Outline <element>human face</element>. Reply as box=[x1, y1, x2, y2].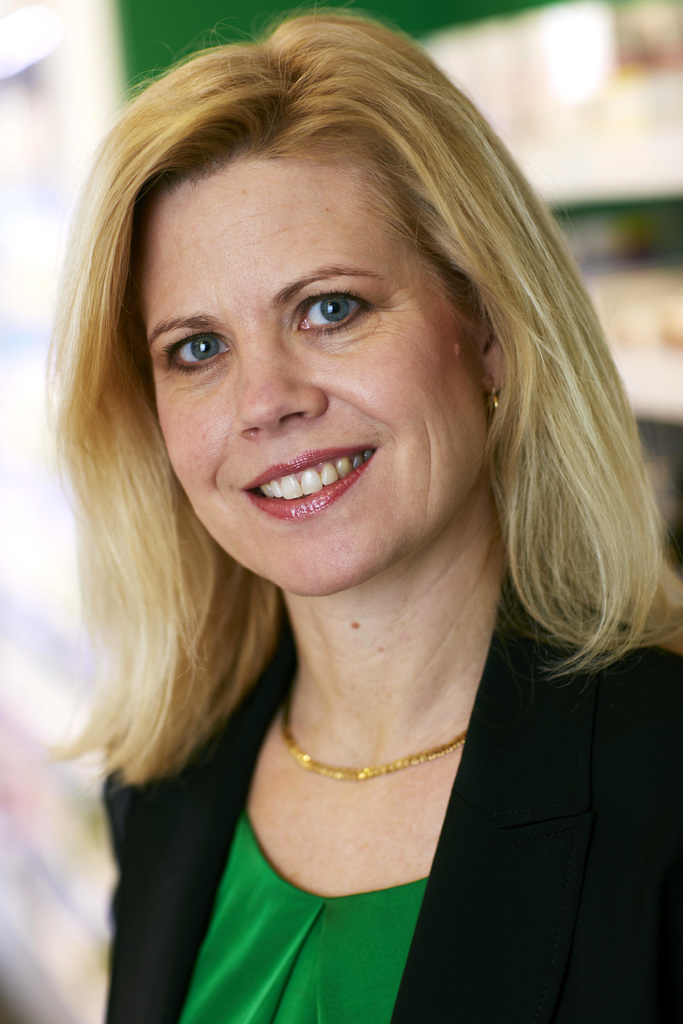
box=[134, 151, 490, 593].
